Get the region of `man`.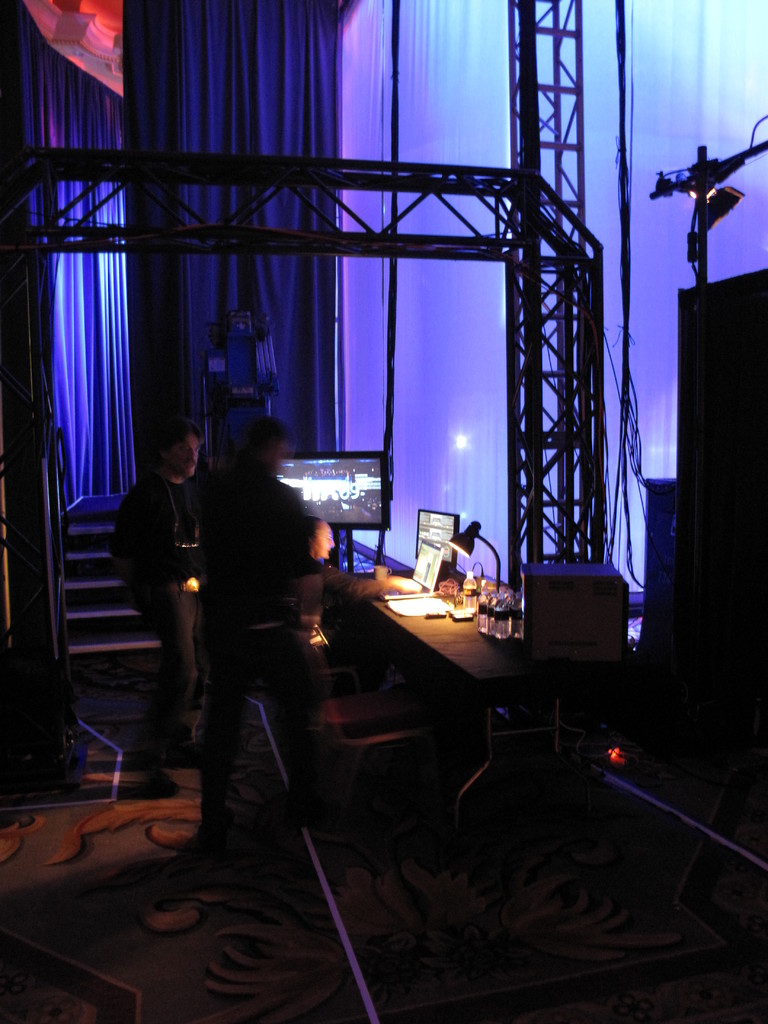
[198,420,315,863].
